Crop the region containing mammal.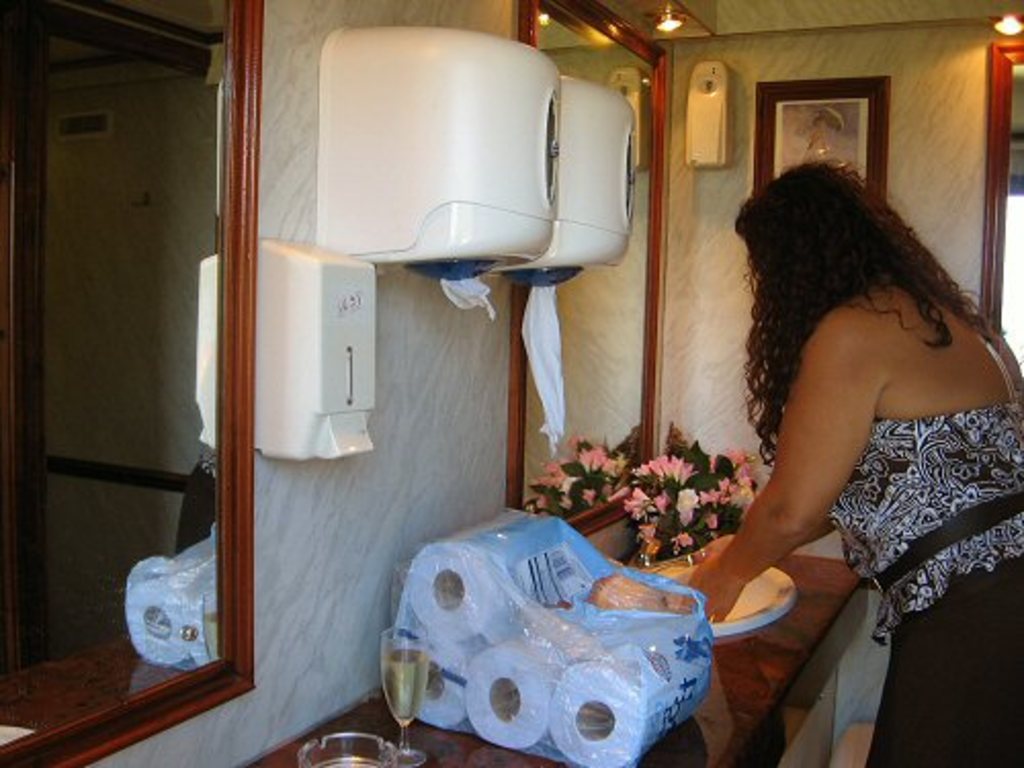
Crop region: {"left": 659, "top": 158, "right": 1022, "bottom": 766}.
